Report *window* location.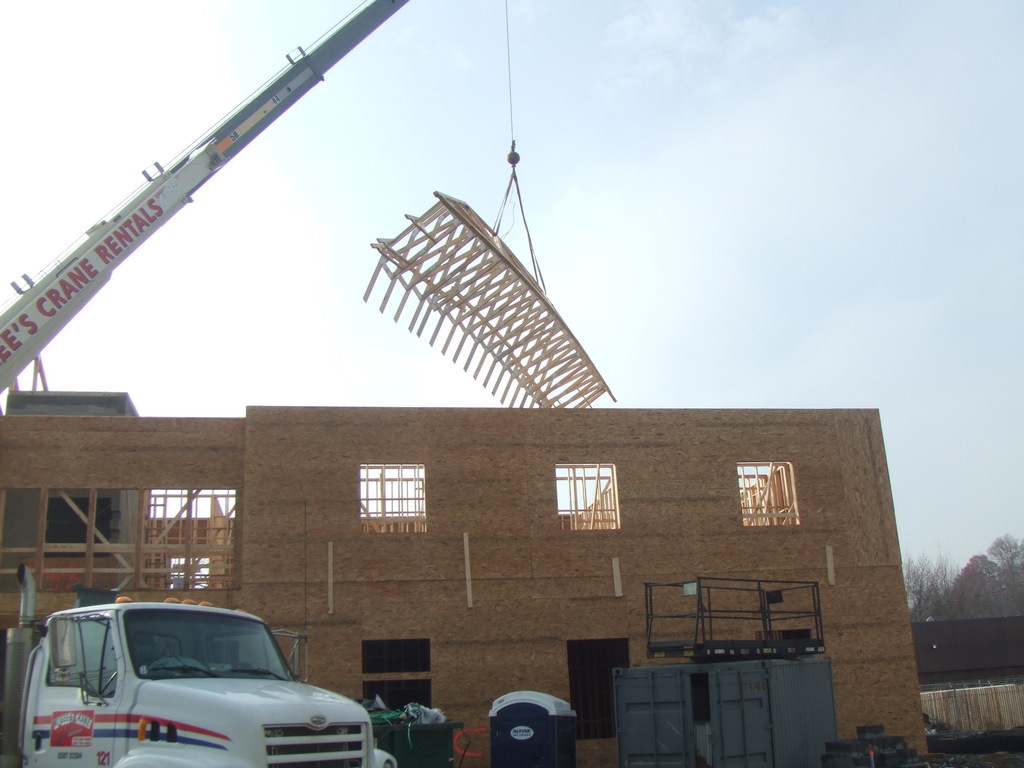
Report: l=365, t=633, r=438, b=712.
